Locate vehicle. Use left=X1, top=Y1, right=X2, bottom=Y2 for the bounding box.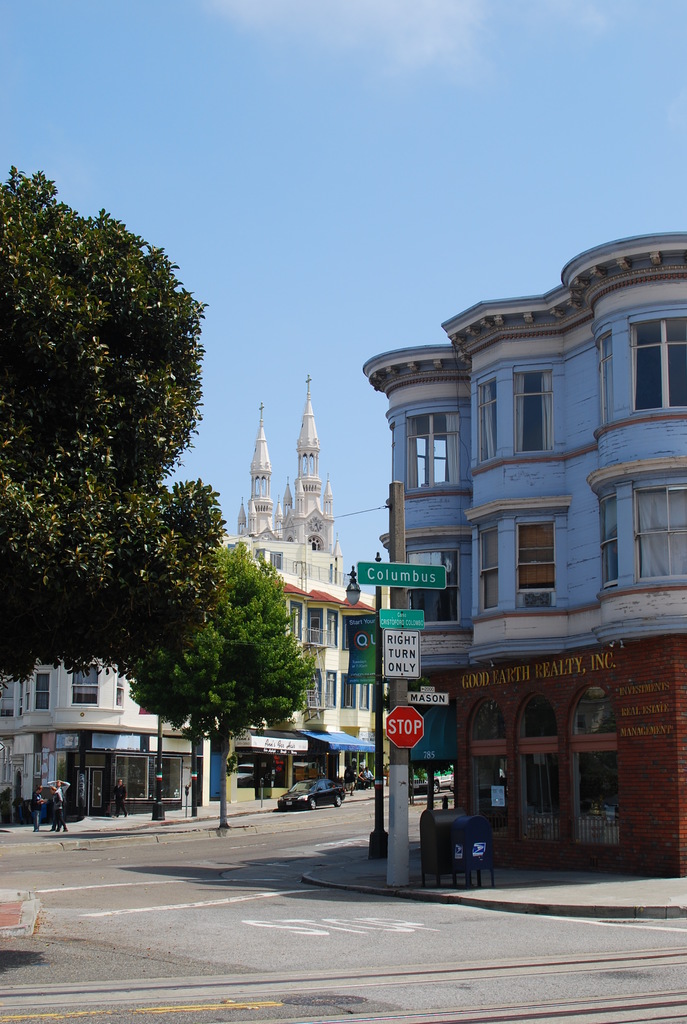
left=274, top=776, right=349, bottom=825.
